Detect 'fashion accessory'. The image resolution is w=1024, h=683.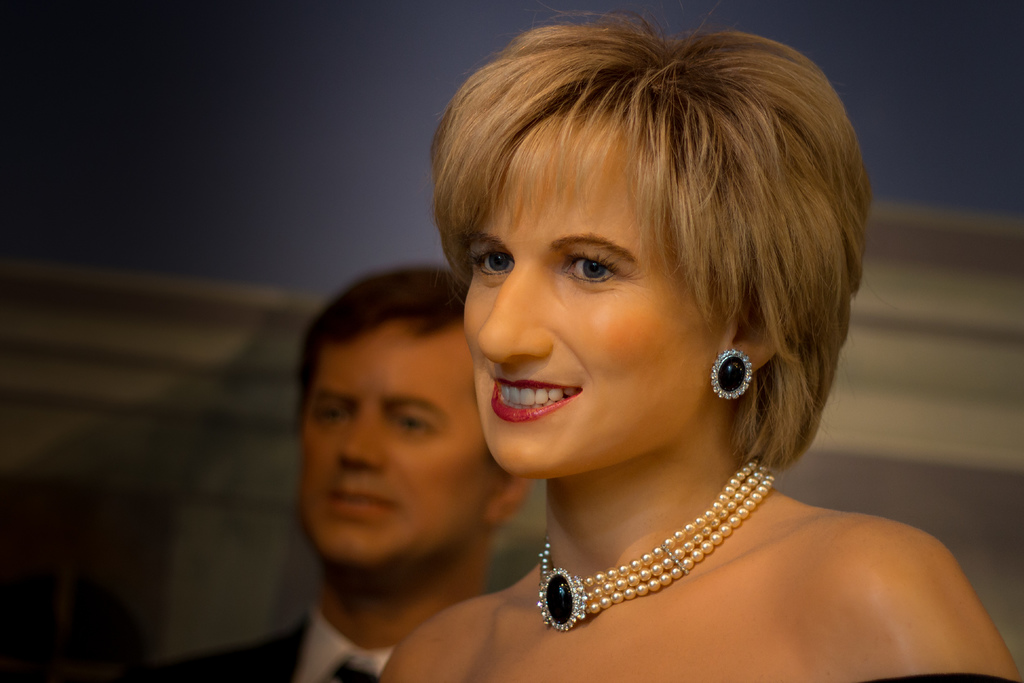
crop(708, 343, 758, 404).
